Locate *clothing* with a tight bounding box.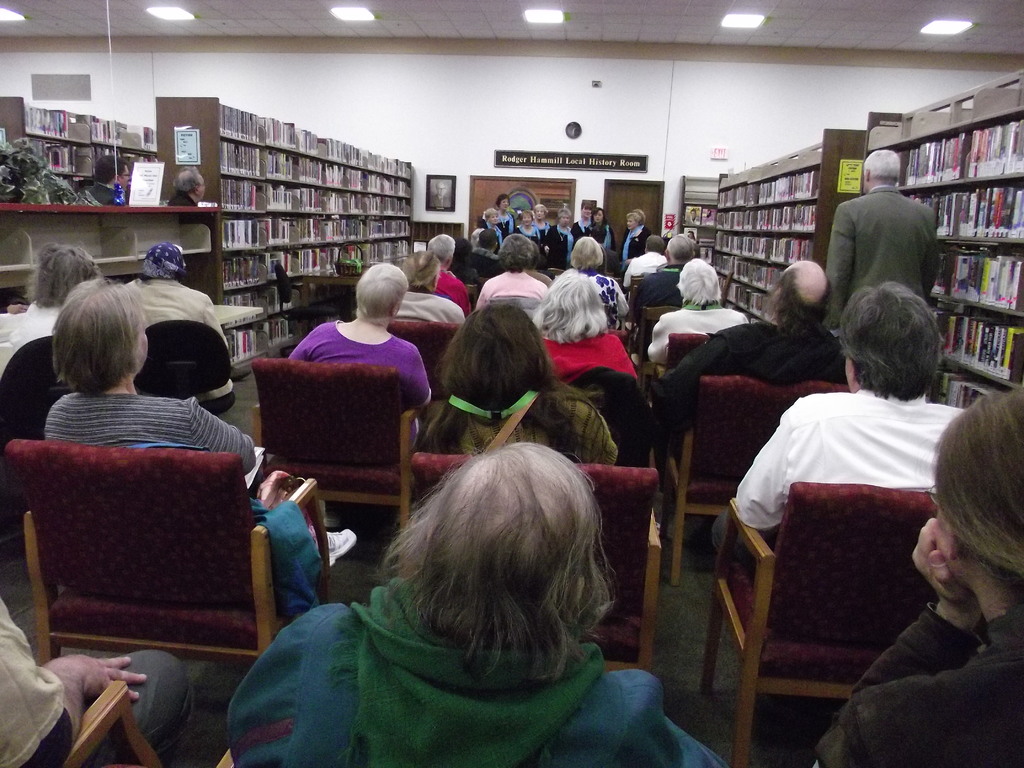
box(632, 259, 678, 315).
